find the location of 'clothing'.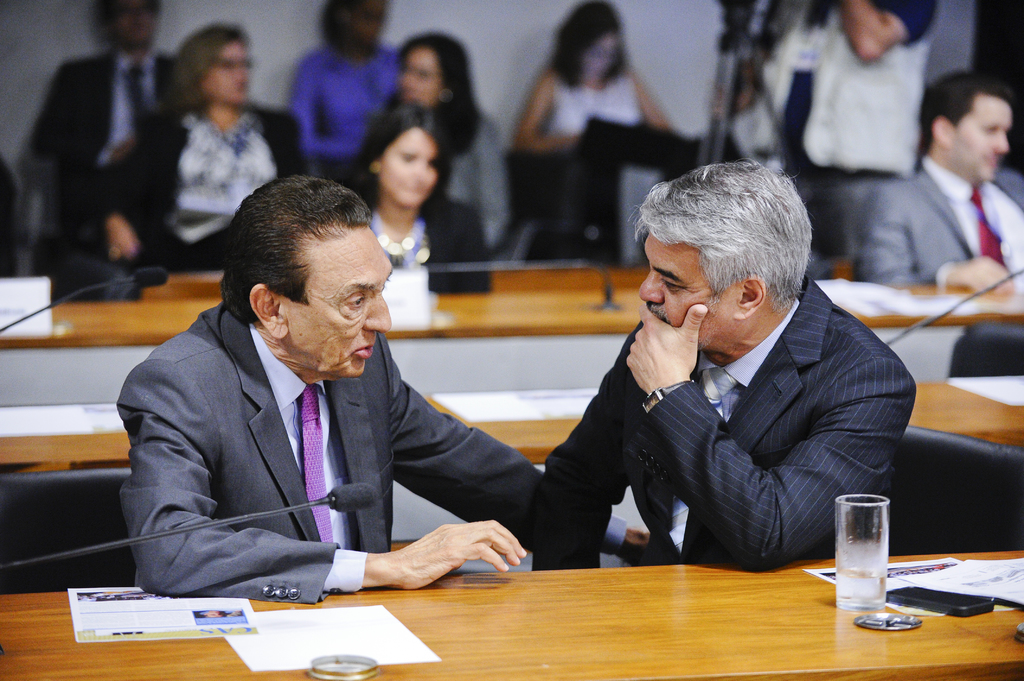
Location: locate(28, 48, 177, 246).
